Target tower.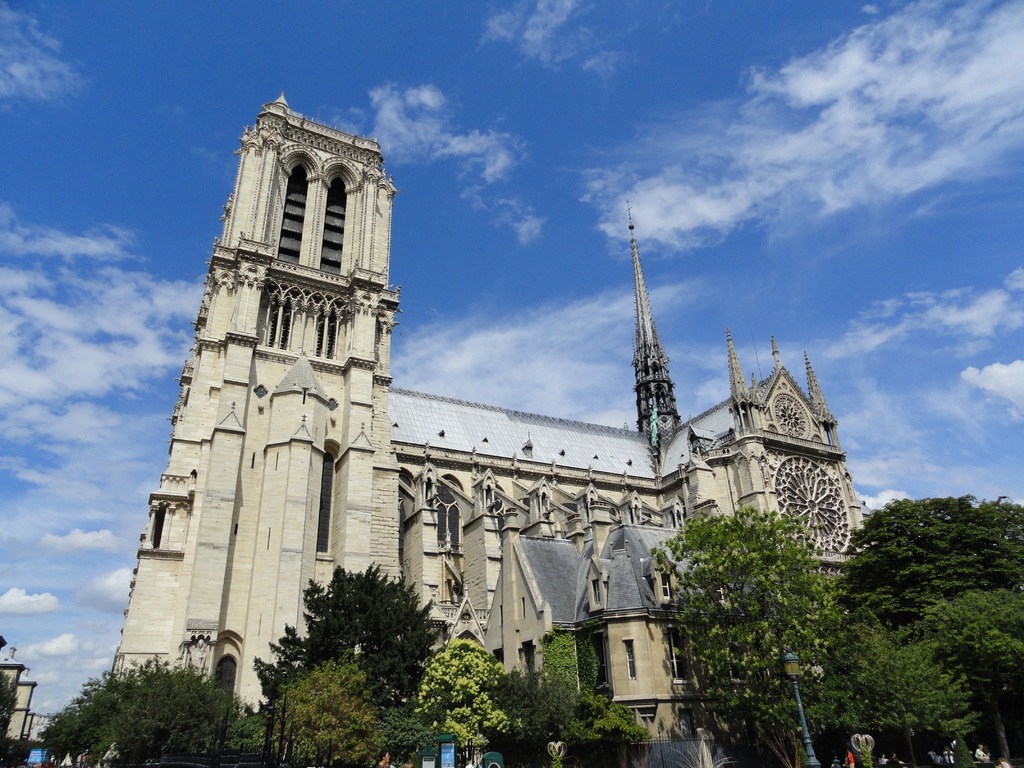
Target region: rect(163, 81, 413, 396).
